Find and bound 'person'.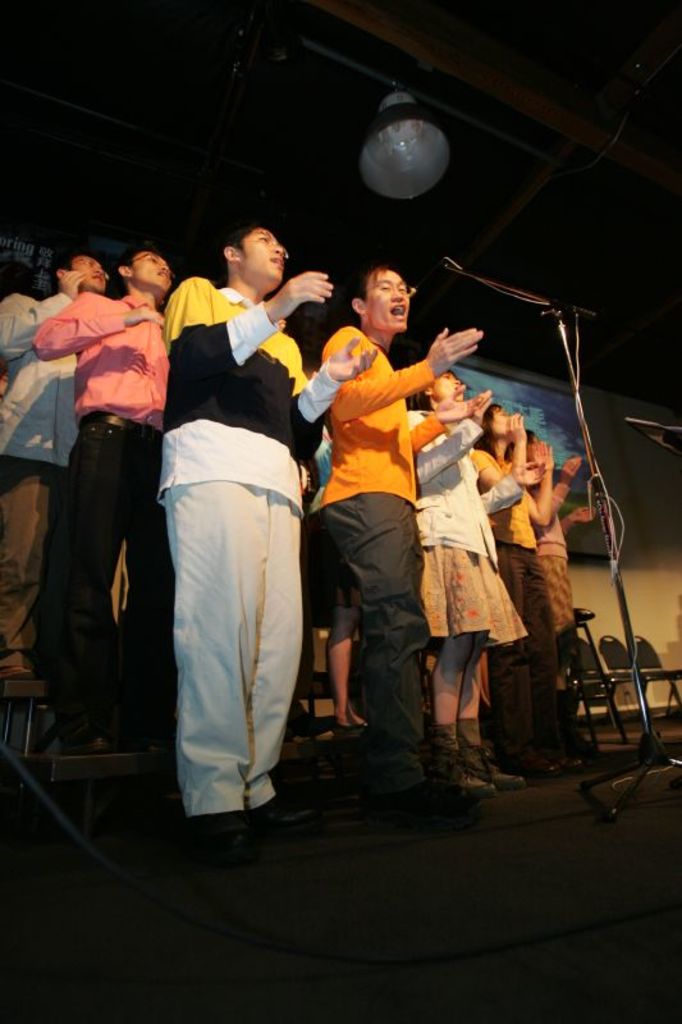
Bound: [x1=531, y1=431, x2=600, y2=758].
